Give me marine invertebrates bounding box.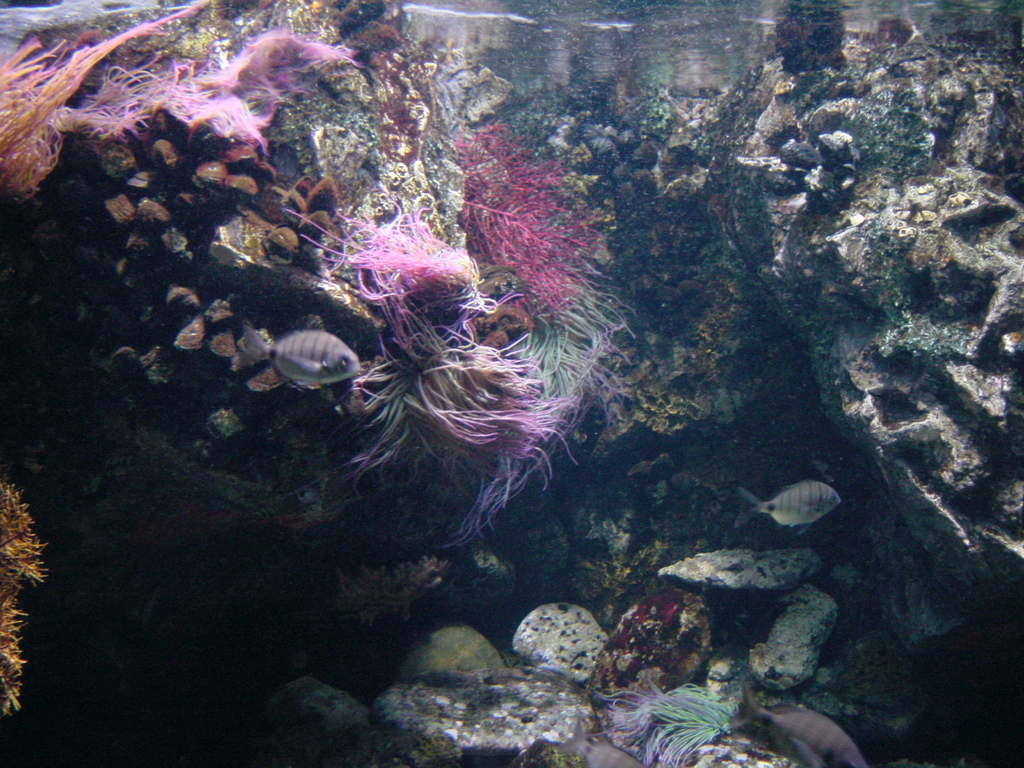
325,193,524,415.
